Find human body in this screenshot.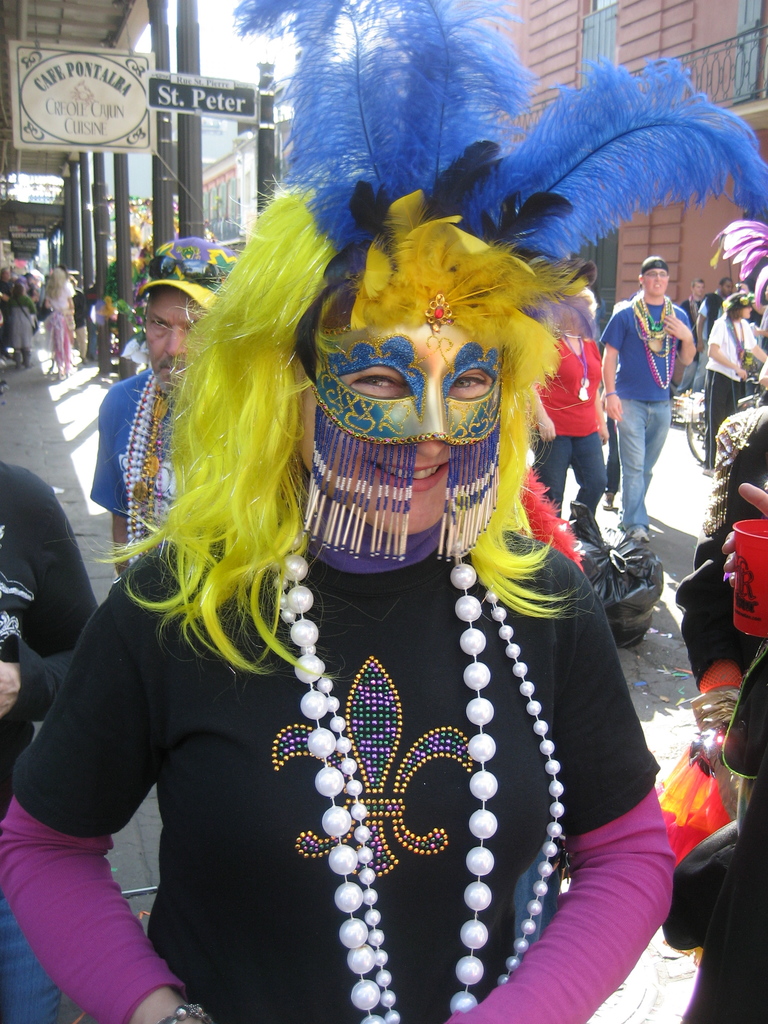
The bounding box for human body is bbox=[602, 236, 708, 547].
